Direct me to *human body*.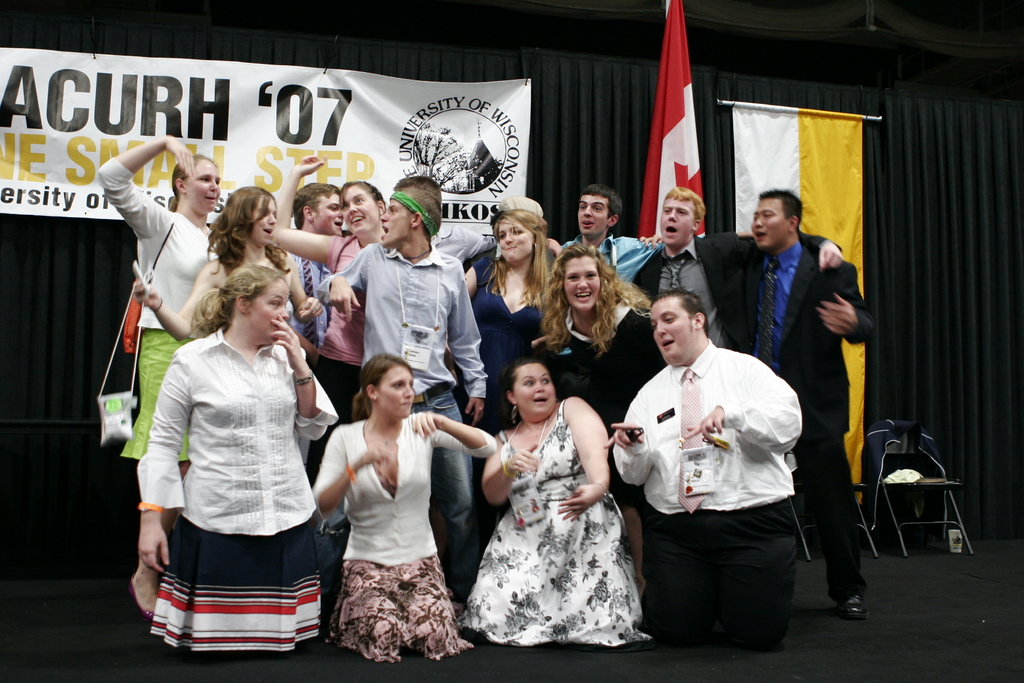
Direction: (479, 347, 654, 650).
